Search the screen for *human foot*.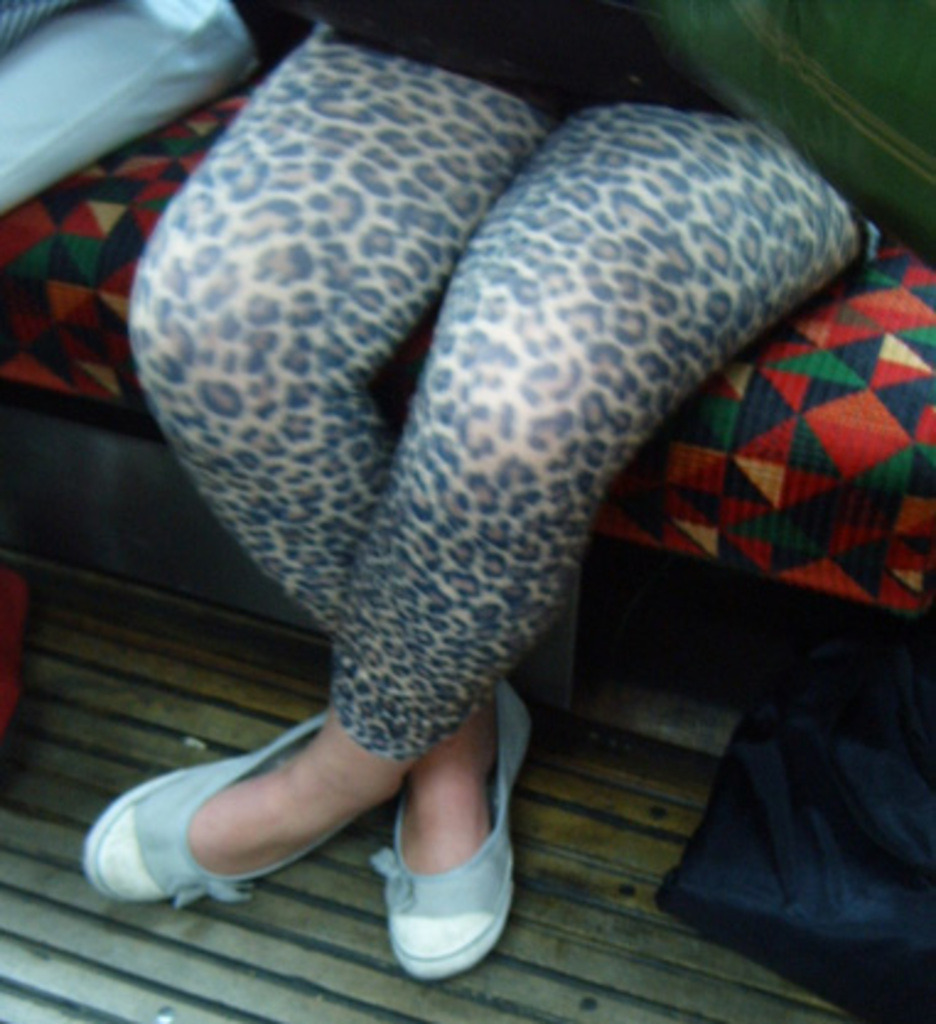
Found at l=339, t=739, r=516, b=980.
